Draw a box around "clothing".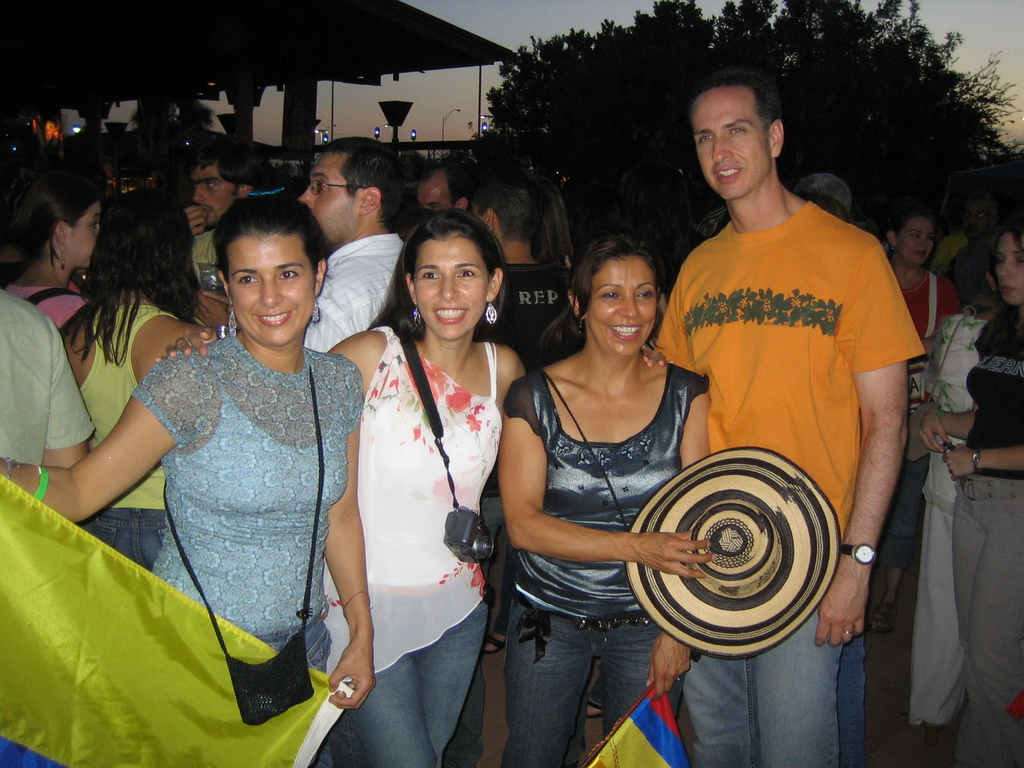
506/368/714/610.
